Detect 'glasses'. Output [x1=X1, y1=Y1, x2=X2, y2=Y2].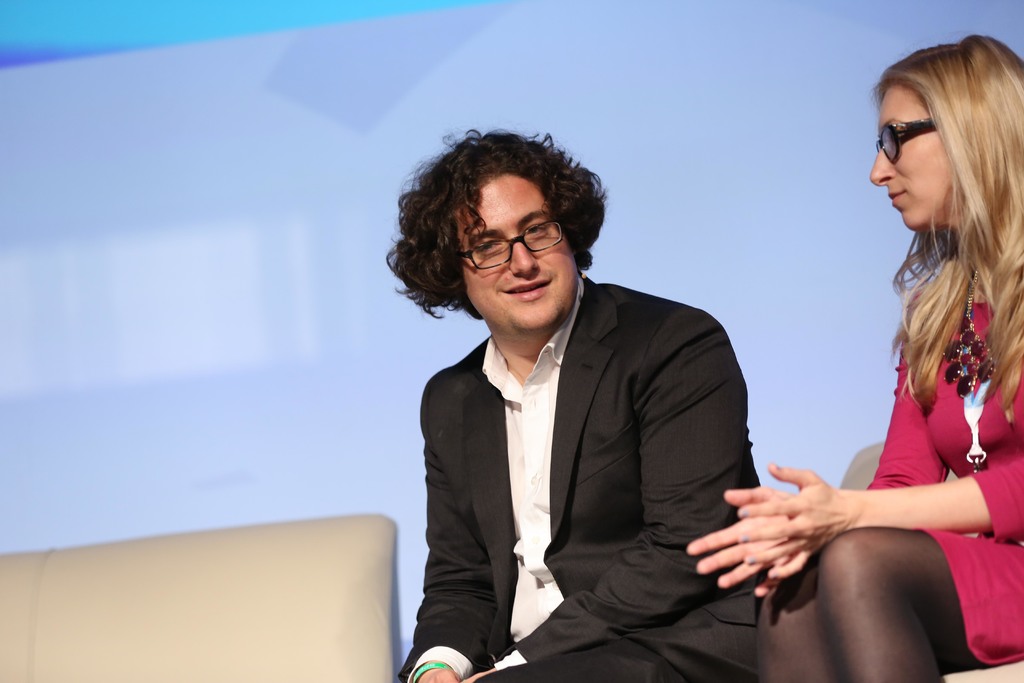
[x1=457, y1=213, x2=567, y2=276].
